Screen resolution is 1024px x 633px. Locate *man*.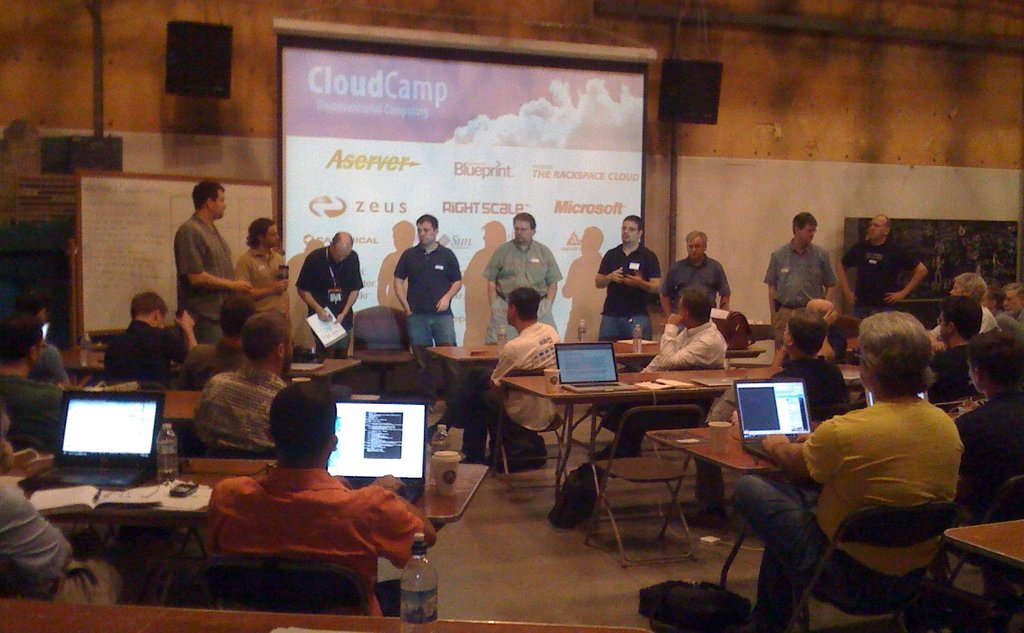
bbox=(997, 283, 1023, 321).
